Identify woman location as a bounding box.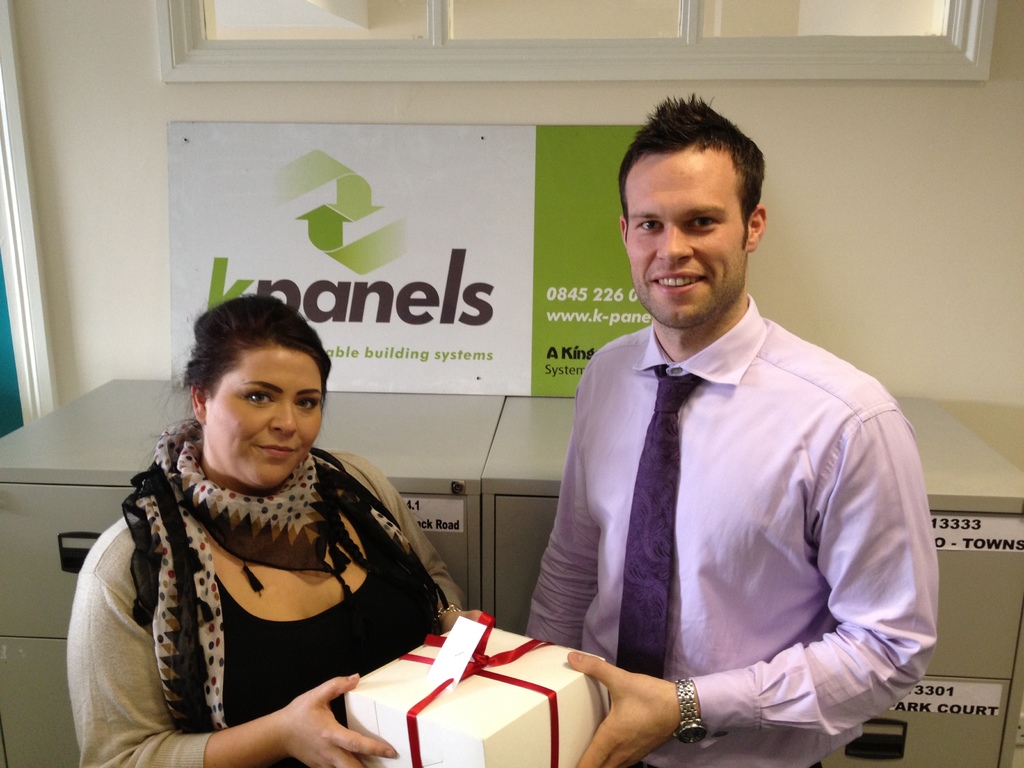
region(69, 298, 458, 764).
